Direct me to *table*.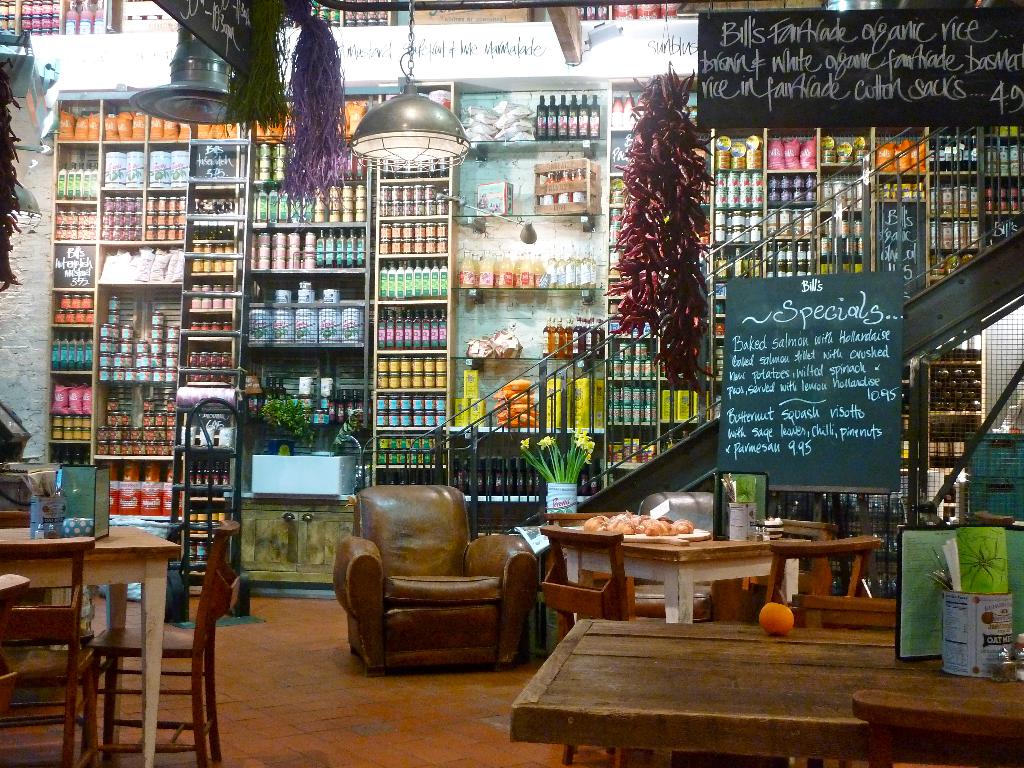
Direction: {"x1": 546, "y1": 526, "x2": 790, "y2": 627}.
